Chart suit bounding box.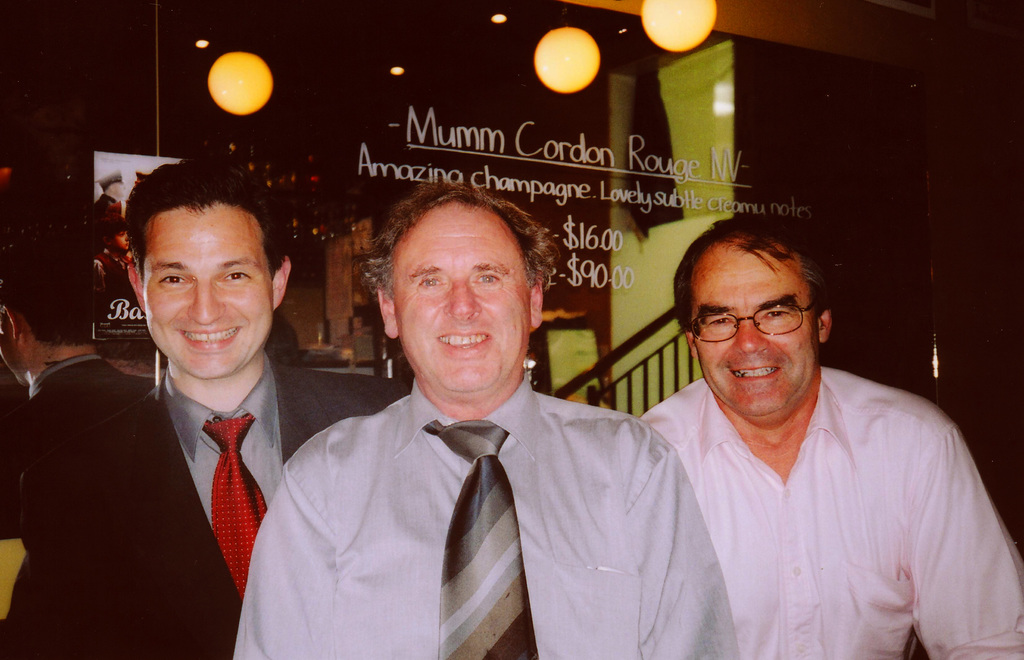
Charted: select_region(17, 351, 409, 659).
